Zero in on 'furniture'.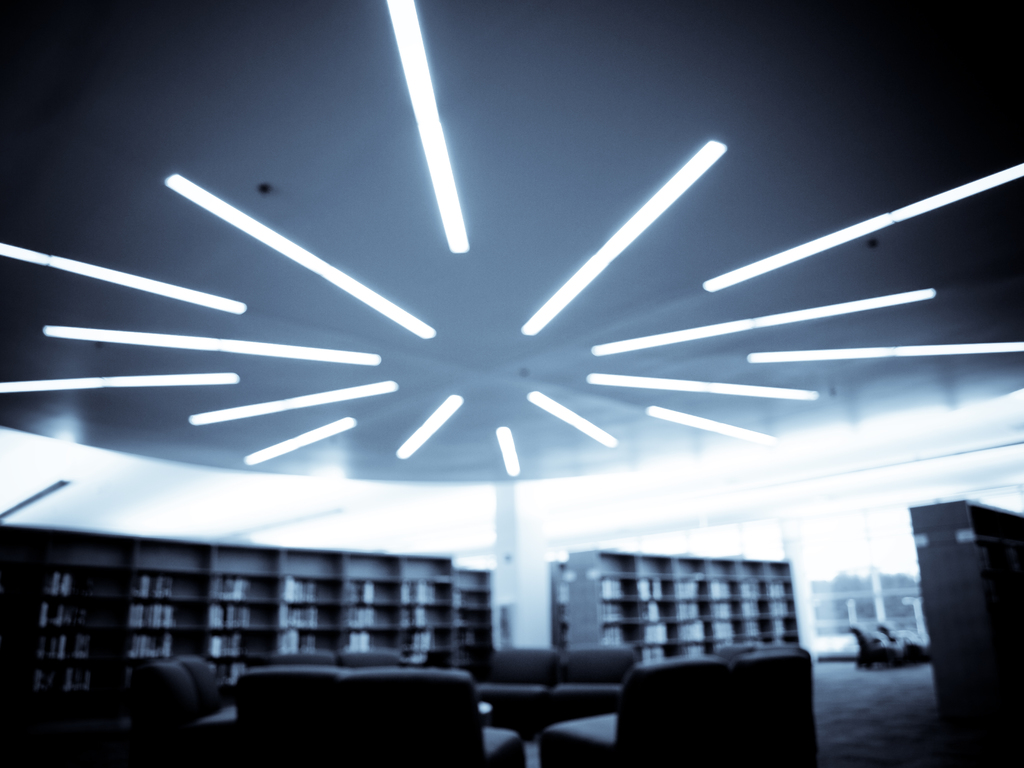
Zeroed in: region(853, 626, 902, 668).
